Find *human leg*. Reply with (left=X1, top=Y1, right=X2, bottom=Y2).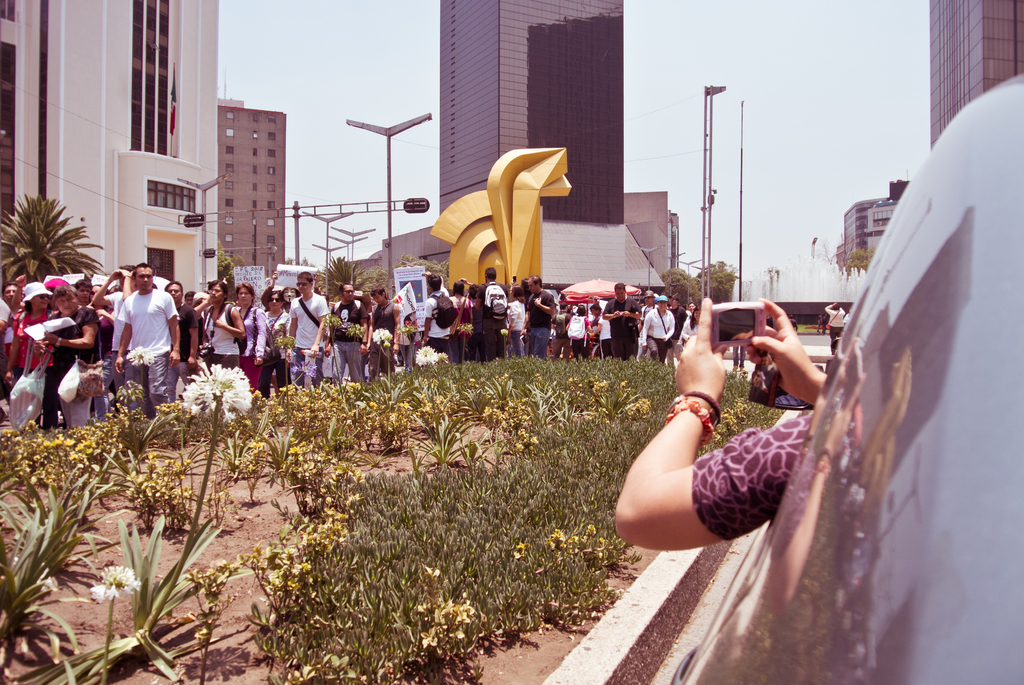
(left=496, top=328, right=506, bottom=358).
